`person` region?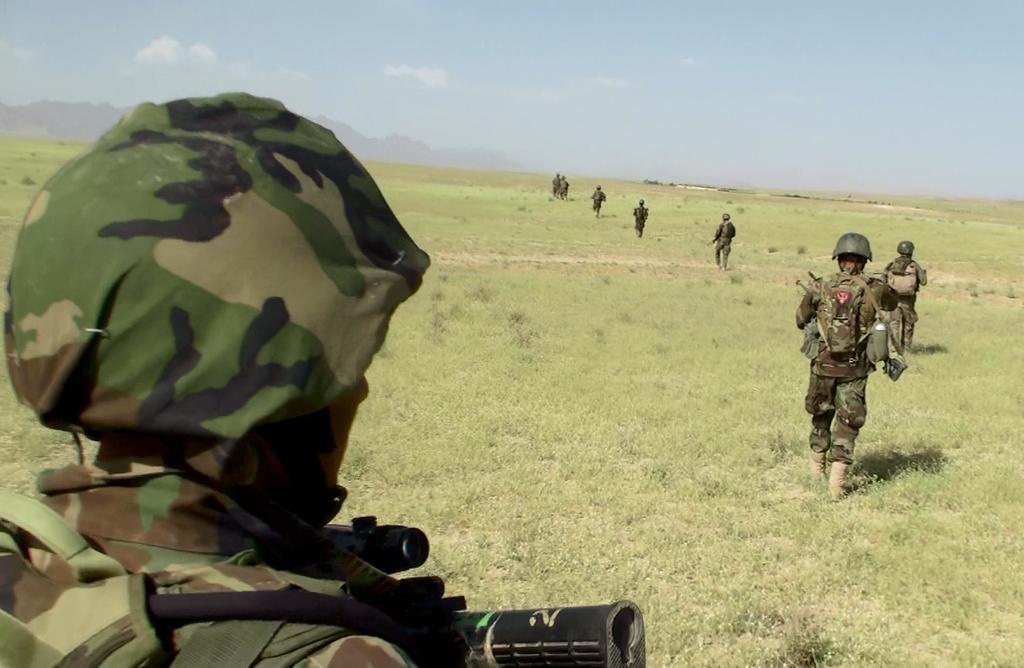
bbox(547, 171, 558, 197)
